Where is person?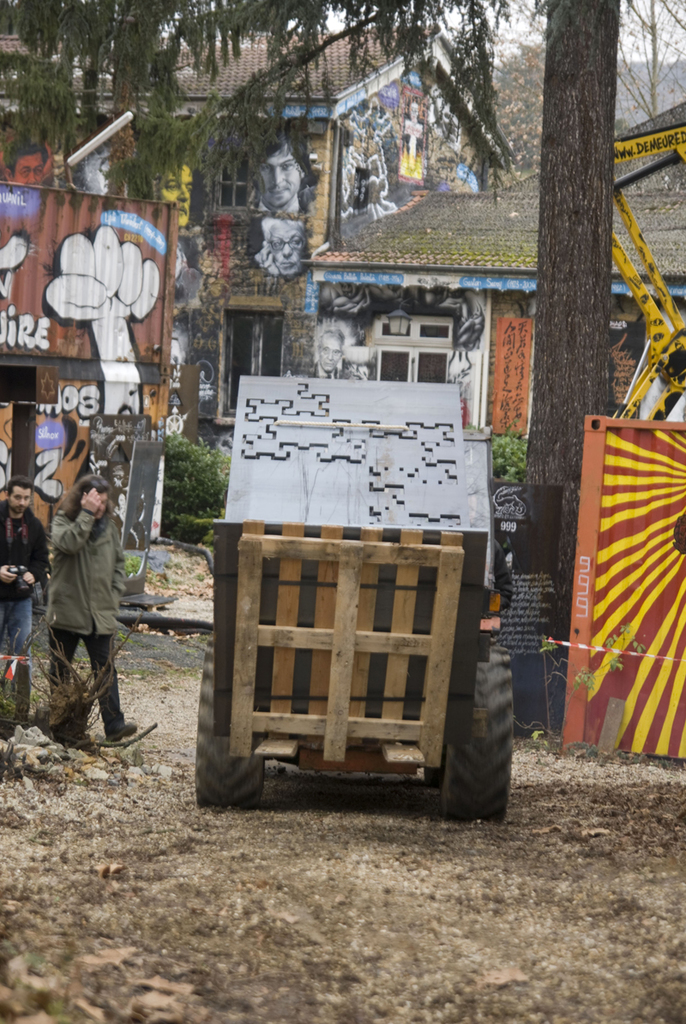
pyautogui.locateOnScreen(35, 457, 130, 756).
